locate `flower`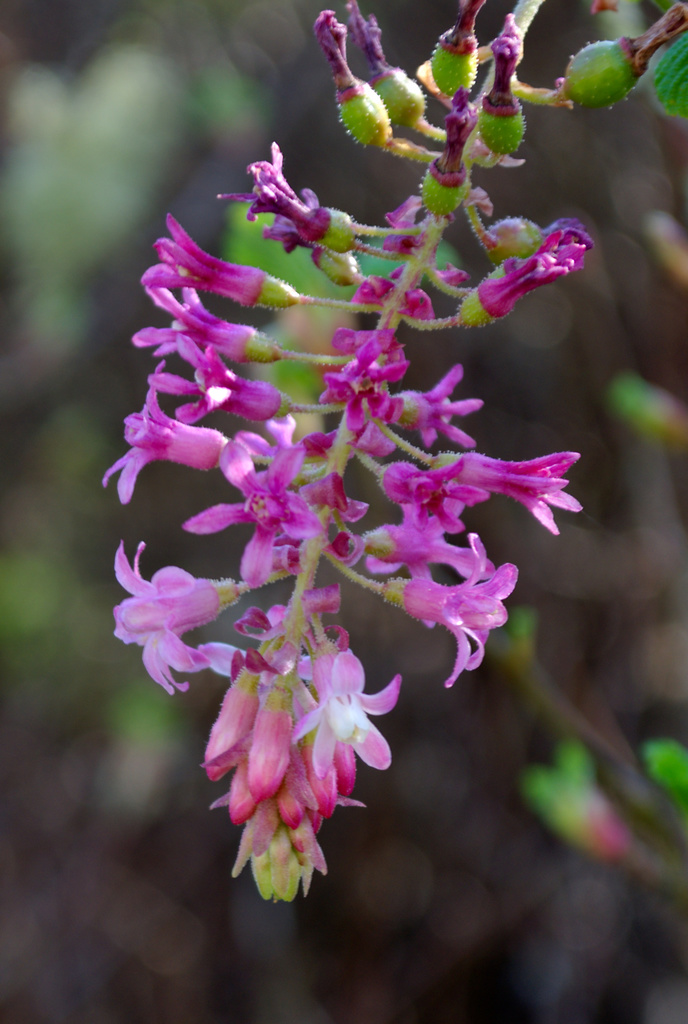
BBox(390, 368, 472, 445)
